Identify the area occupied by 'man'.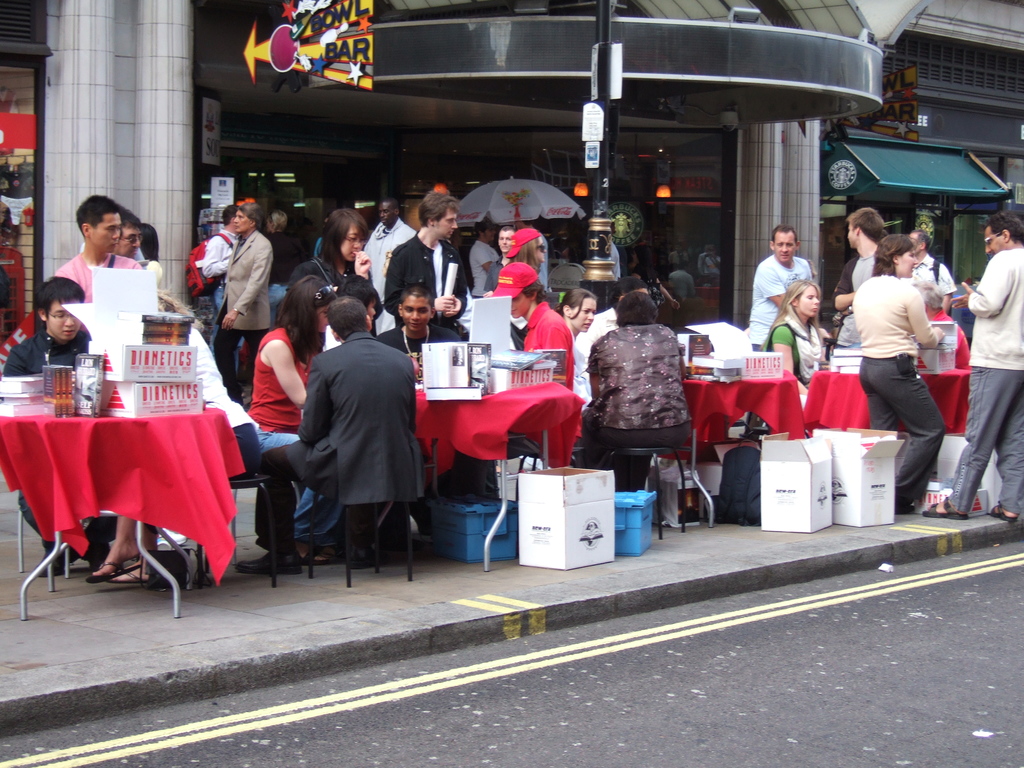
Area: BBox(238, 299, 422, 580).
